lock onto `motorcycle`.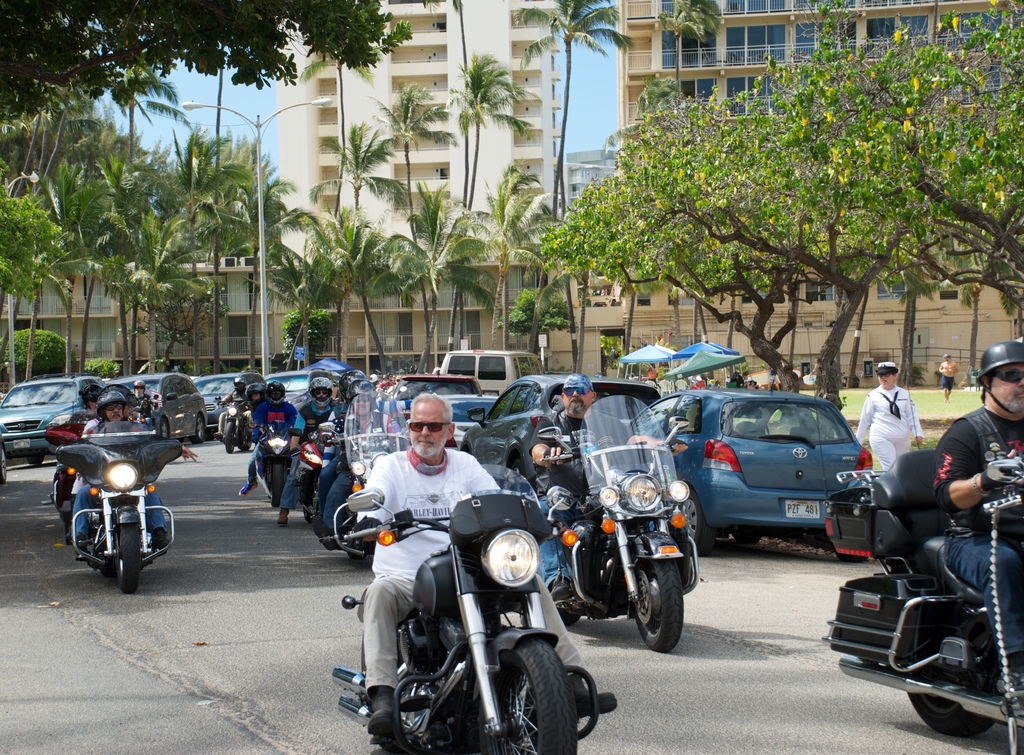
Locked: box(310, 391, 412, 565).
